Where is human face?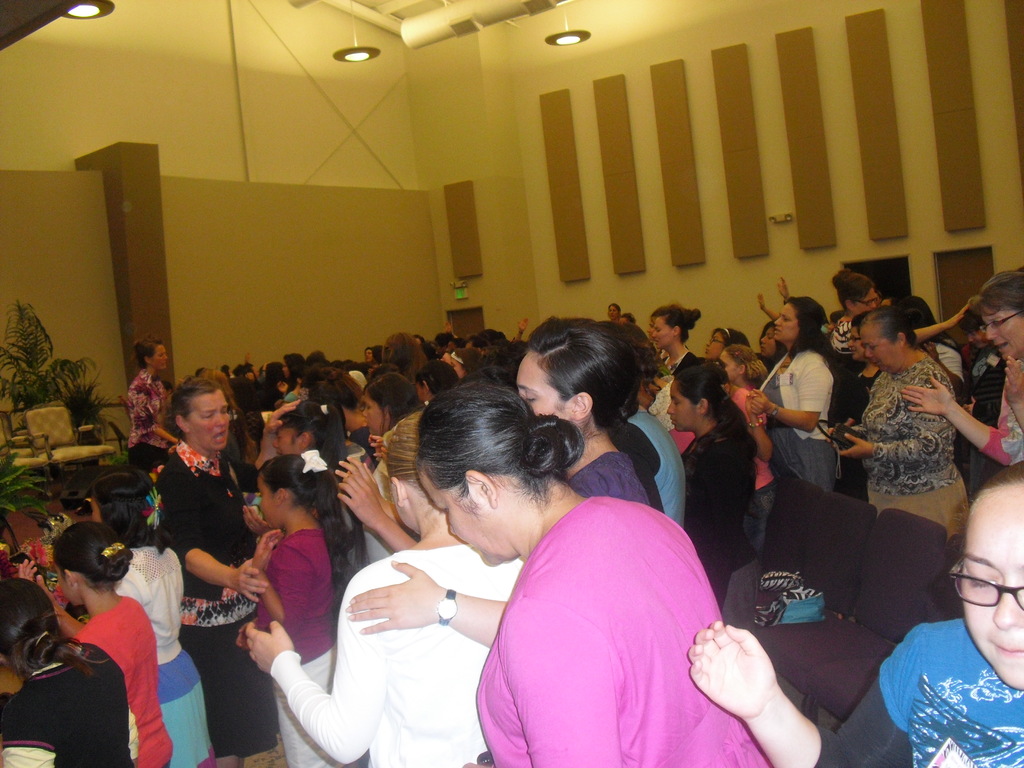
box(849, 287, 879, 316).
